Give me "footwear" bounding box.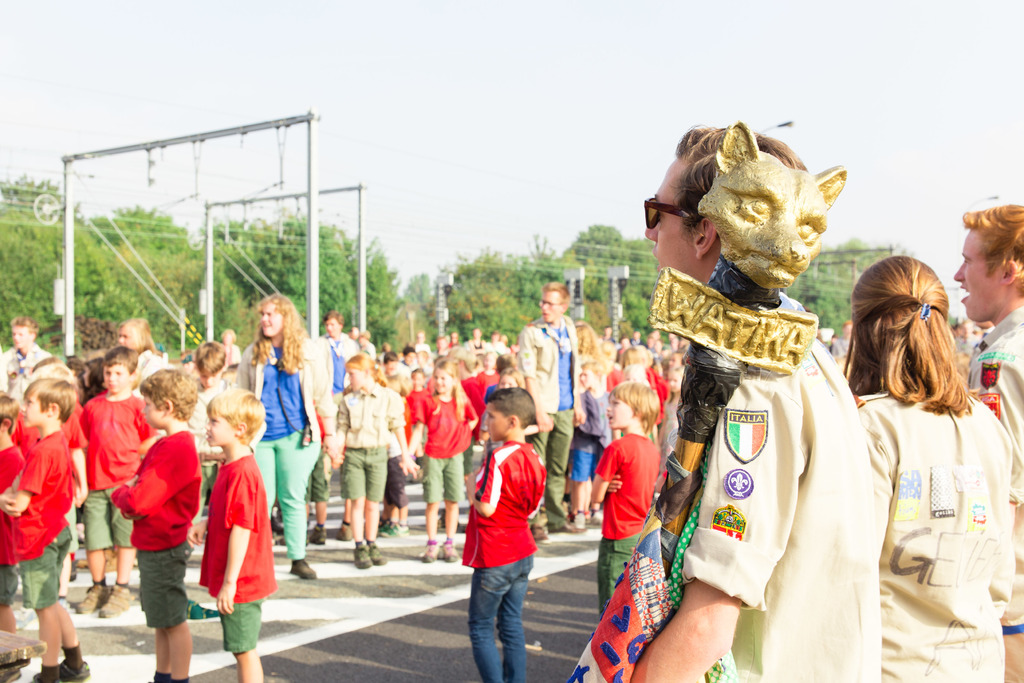
310,522,330,545.
